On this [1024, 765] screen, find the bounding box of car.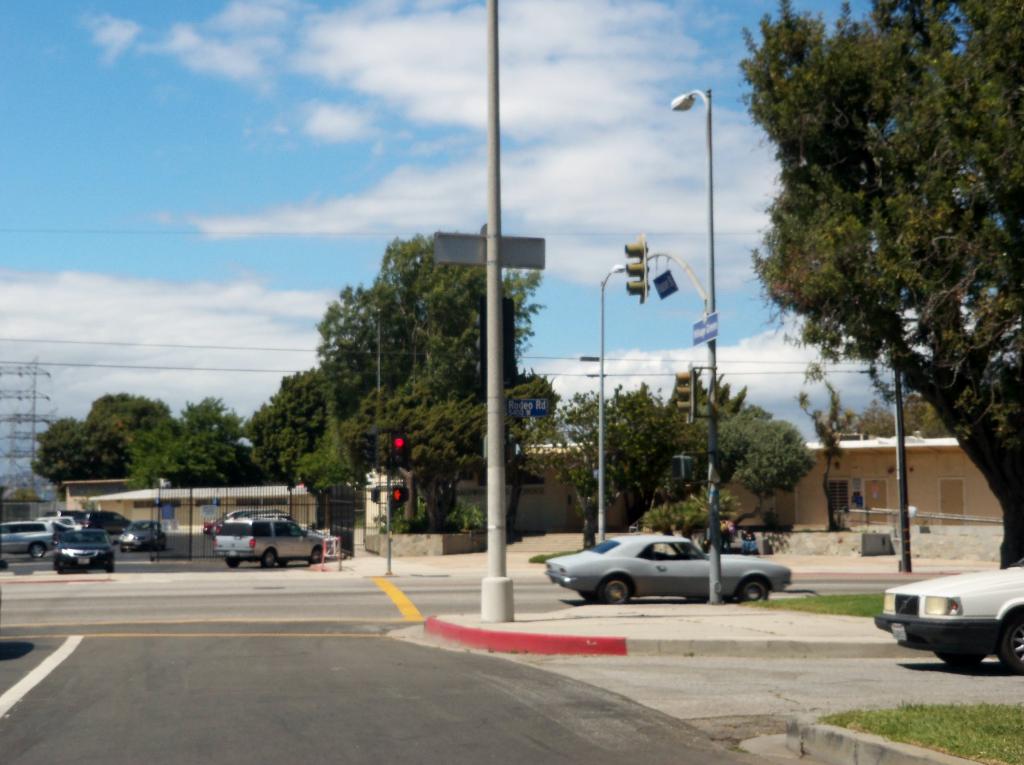
Bounding box: <region>52, 520, 83, 532</region>.
